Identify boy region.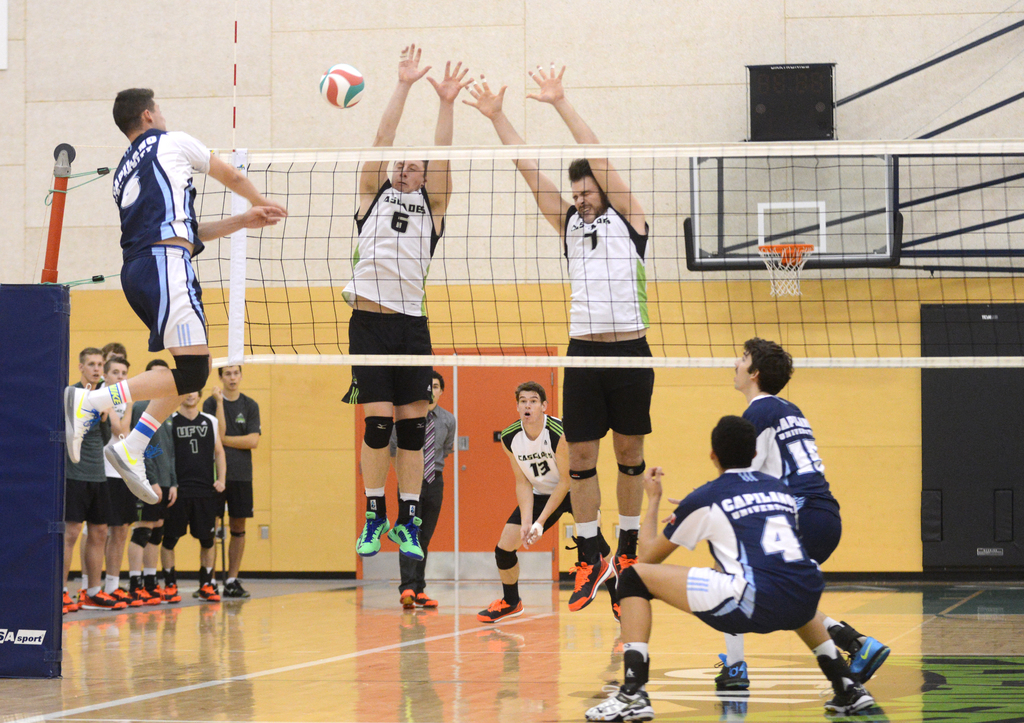
Region: Rect(61, 84, 289, 504).
